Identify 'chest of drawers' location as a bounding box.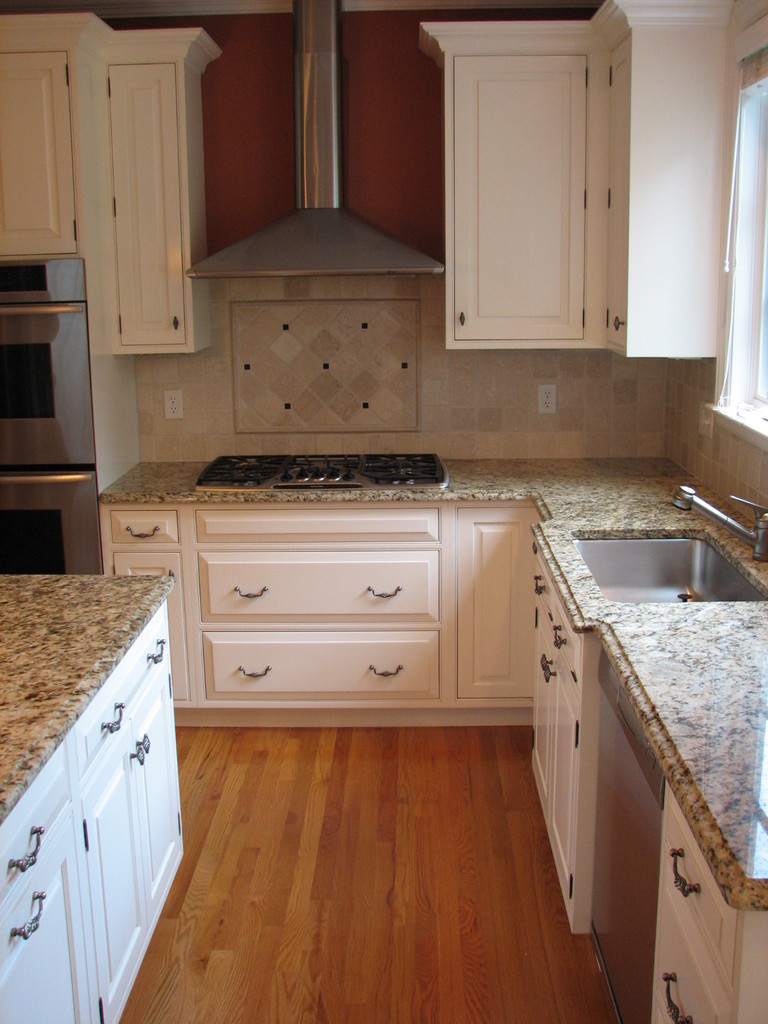
crop(95, 510, 596, 939).
